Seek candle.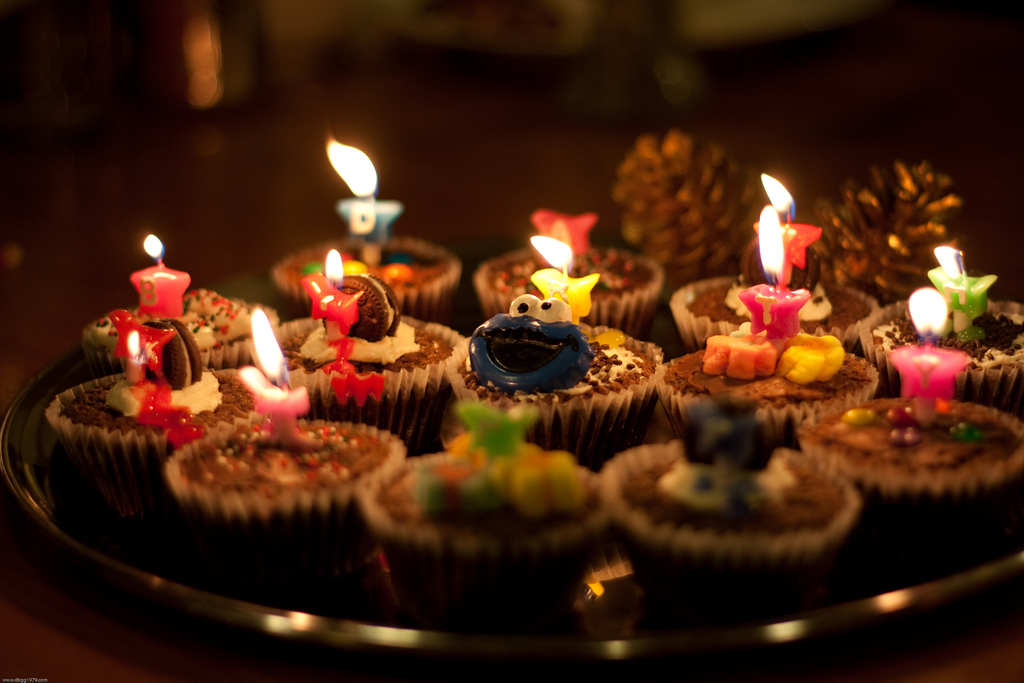
<bbox>125, 231, 193, 322</bbox>.
